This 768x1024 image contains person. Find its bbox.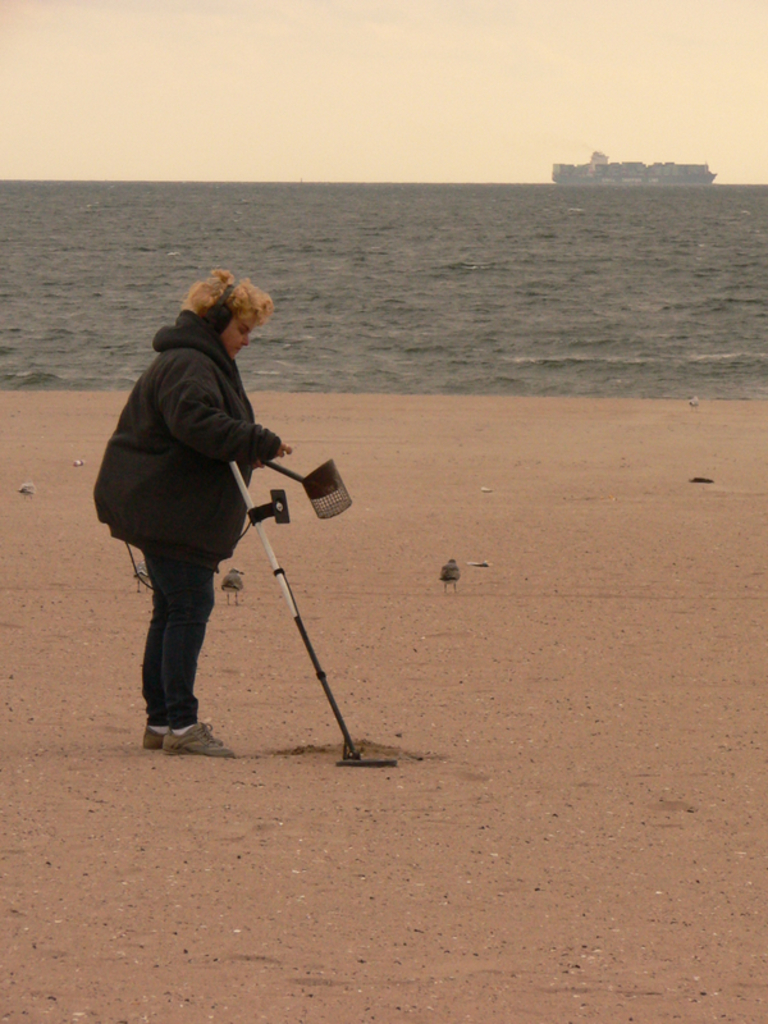
rect(99, 256, 294, 756).
